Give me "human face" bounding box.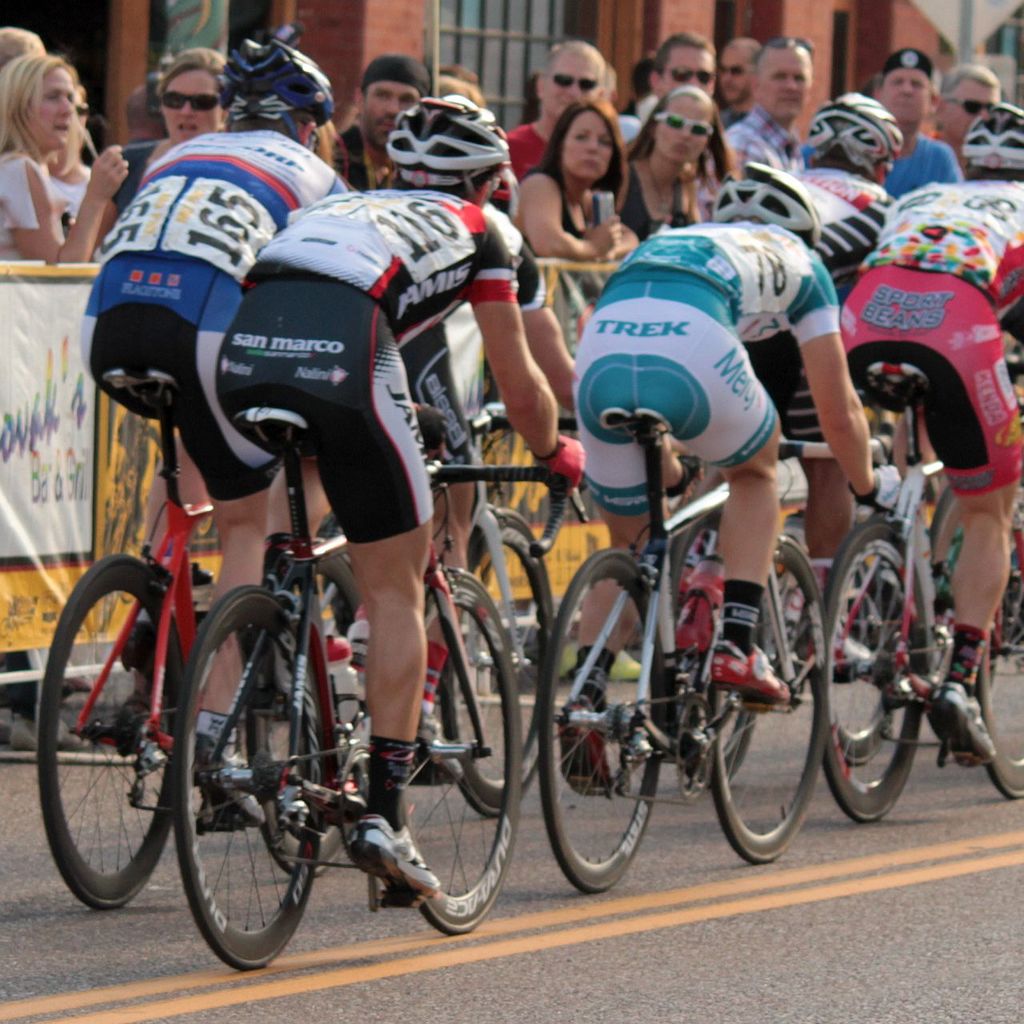
locate(562, 108, 615, 186).
